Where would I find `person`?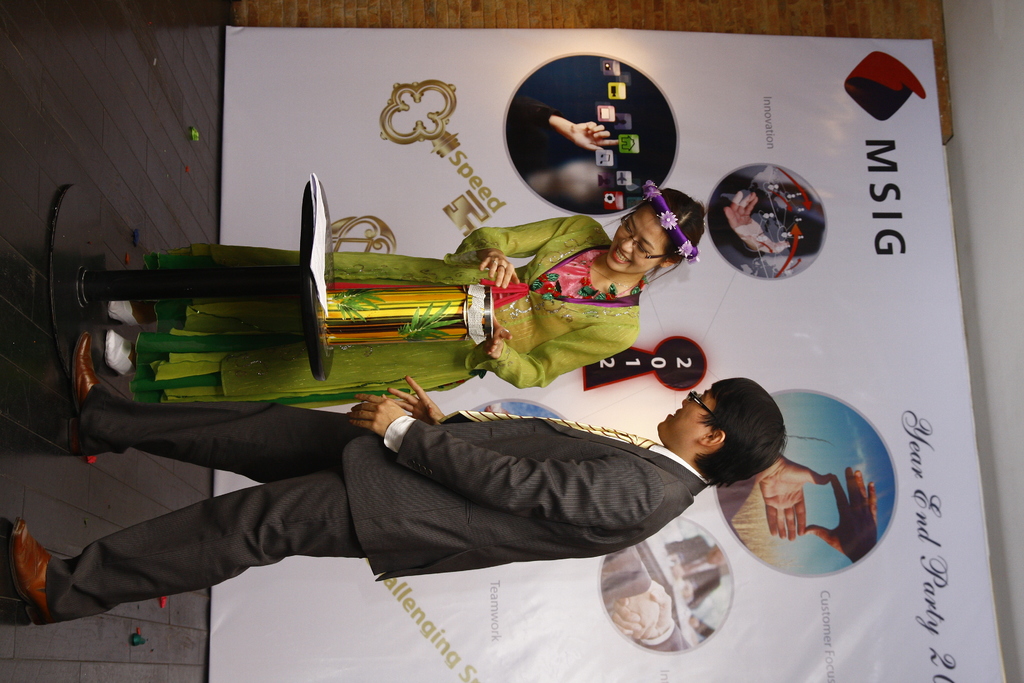
At x1=96, y1=179, x2=709, y2=407.
